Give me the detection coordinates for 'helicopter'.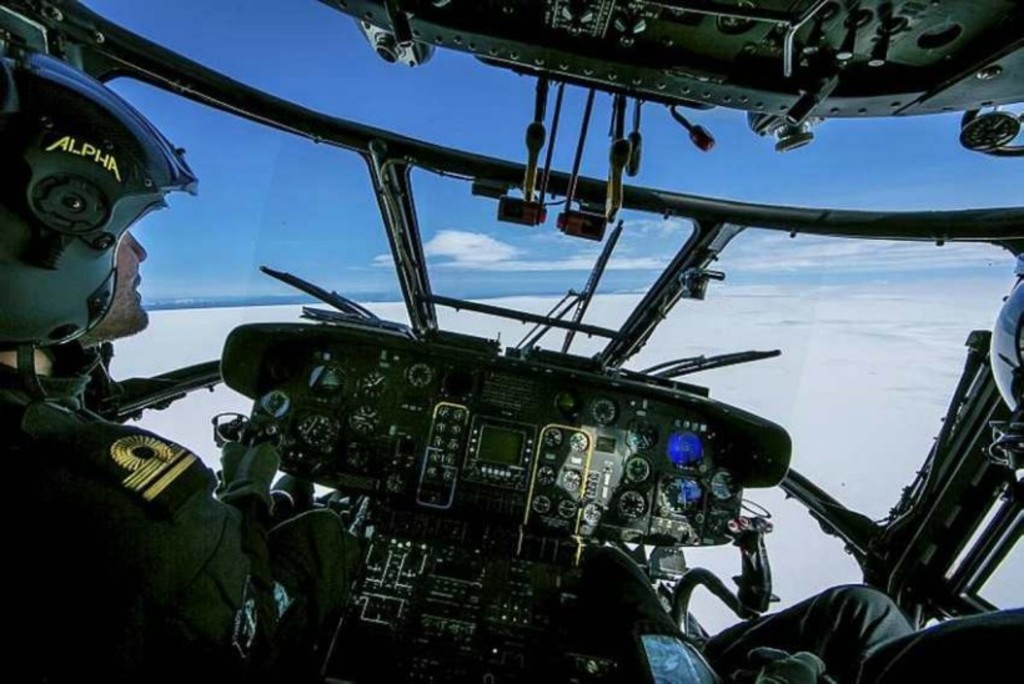
(x1=0, y1=0, x2=1023, y2=683).
